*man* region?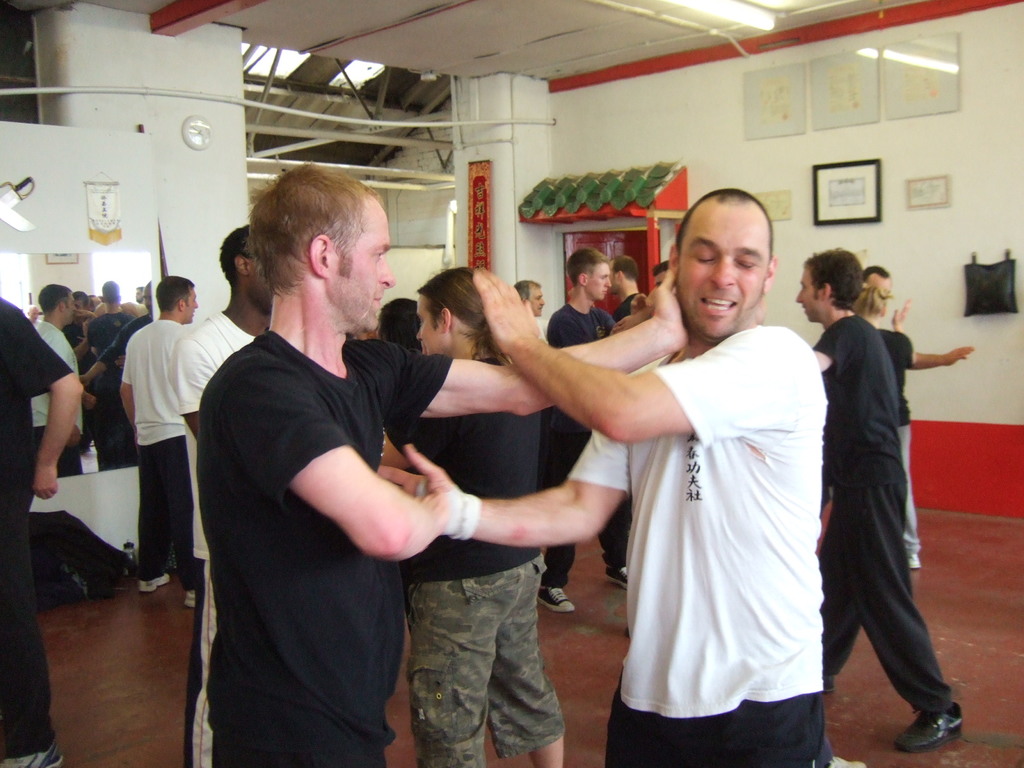
[614,257,643,317]
